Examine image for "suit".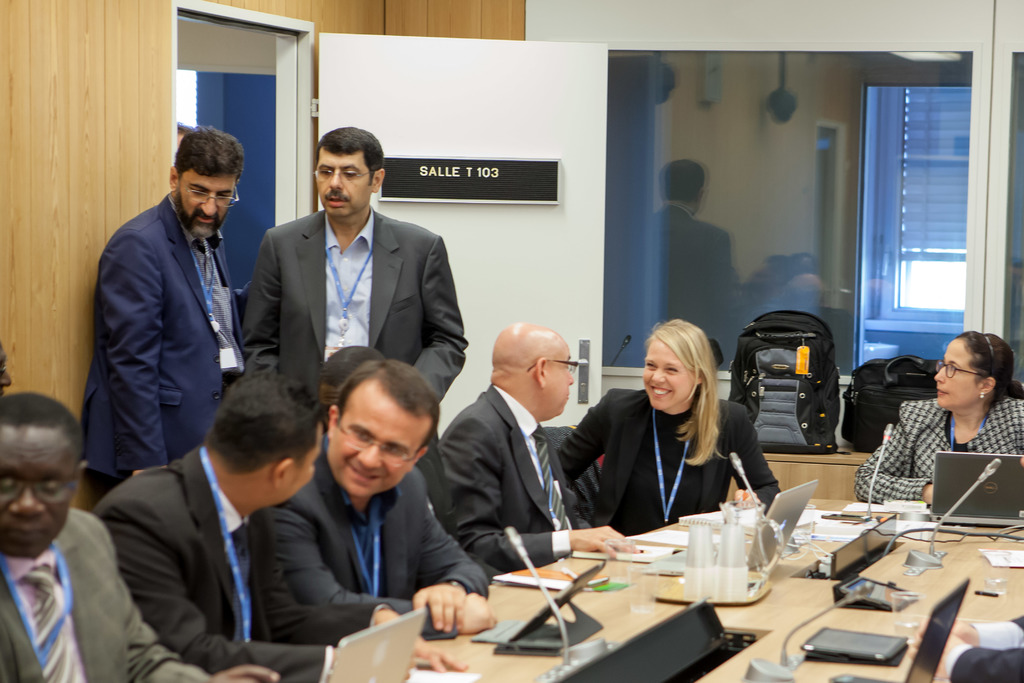
Examination result: crop(94, 443, 394, 682).
